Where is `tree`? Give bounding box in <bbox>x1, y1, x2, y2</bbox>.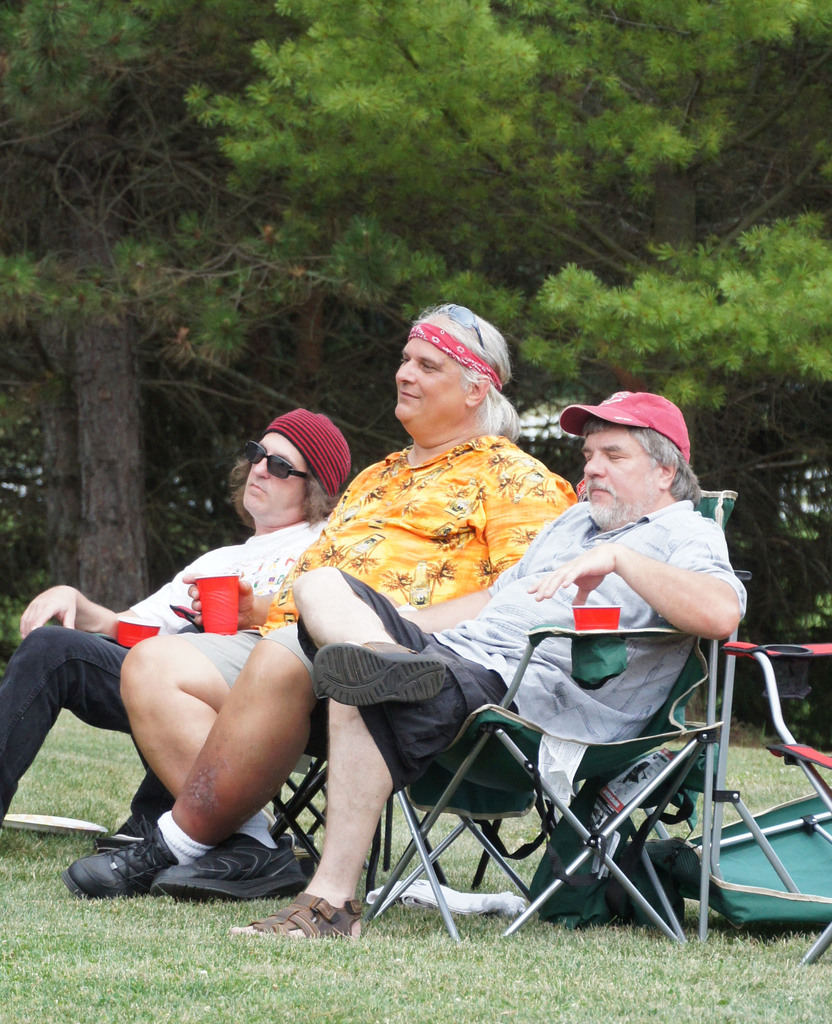
<bbox>175, 0, 830, 435</bbox>.
